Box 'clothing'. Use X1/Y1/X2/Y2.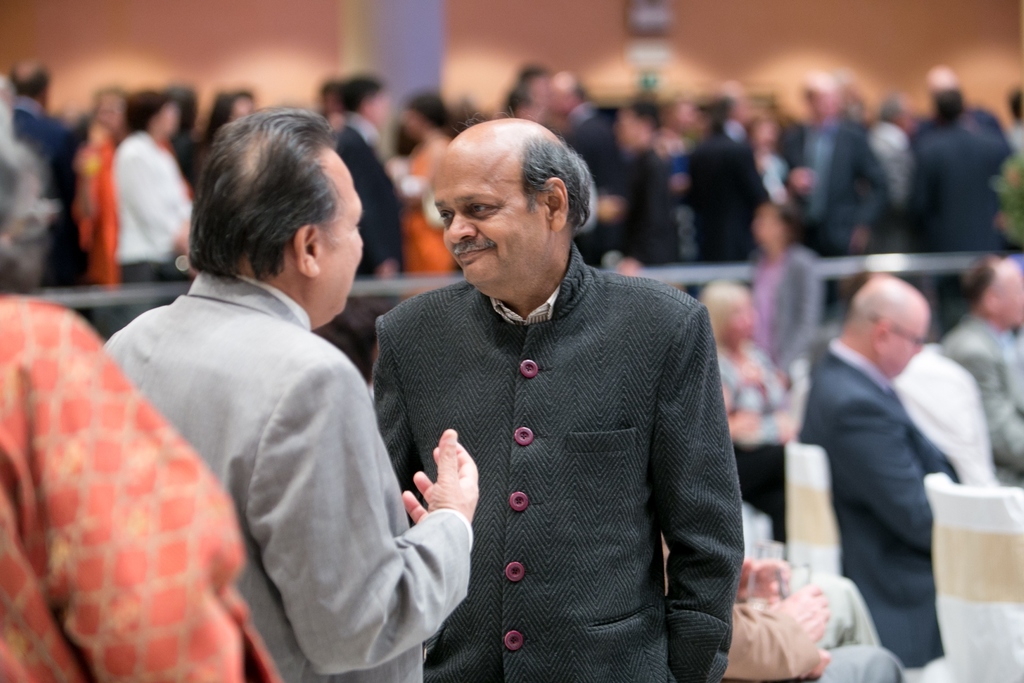
792/335/967/671.
